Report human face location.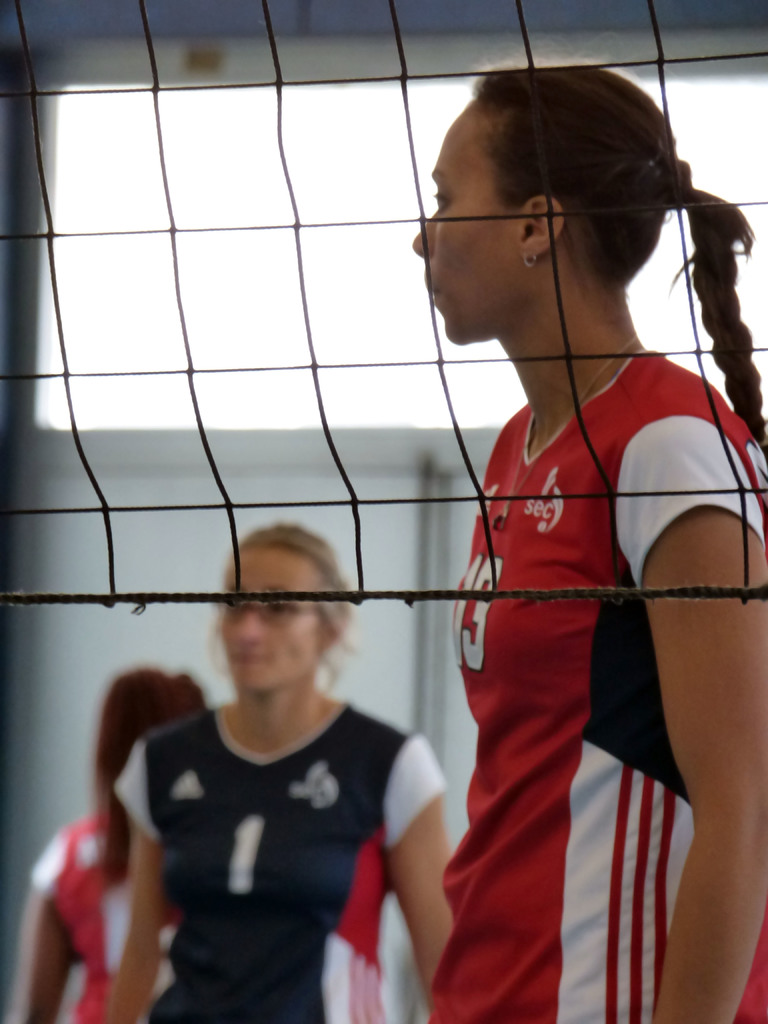
Report: [x1=407, y1=111, x2=520, y2=342].
